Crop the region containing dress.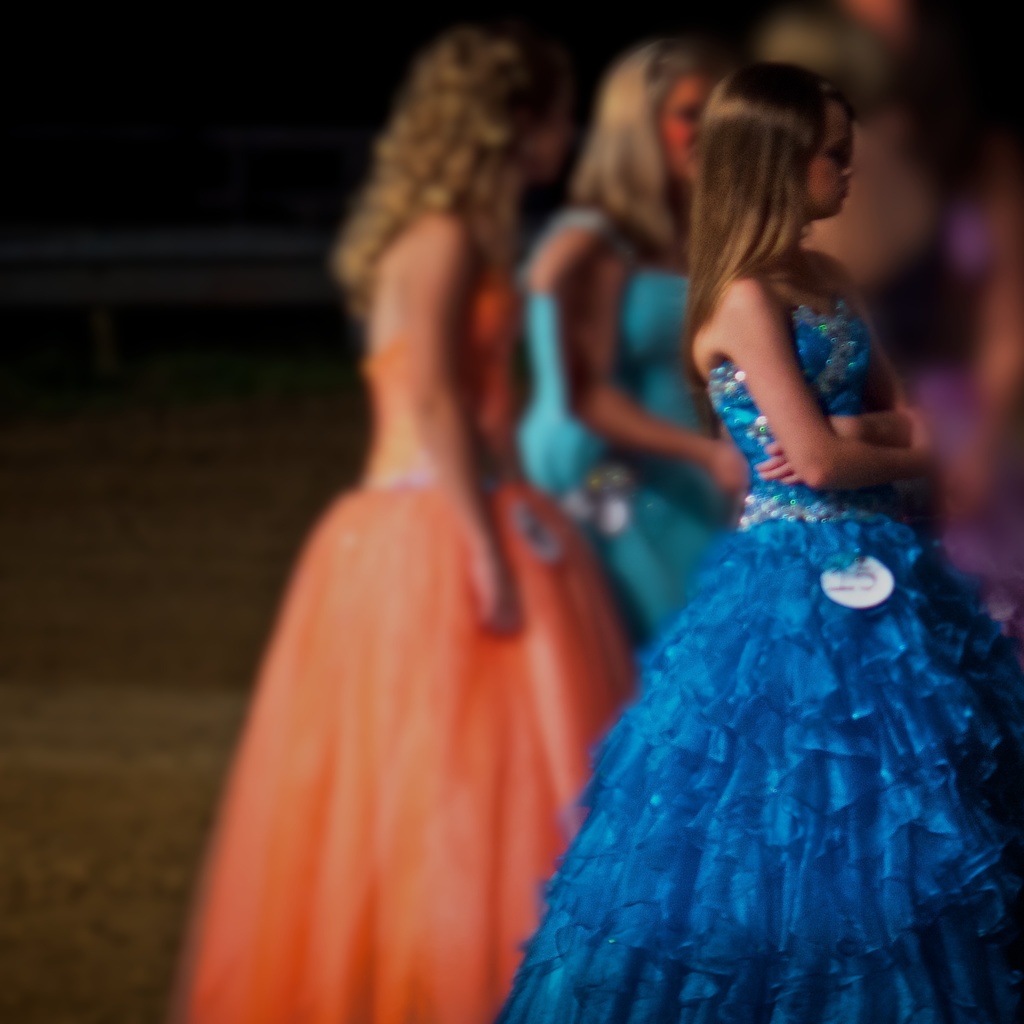
Crop region: pyautogui.locateOnScreen(518, 205, 760, 636).
